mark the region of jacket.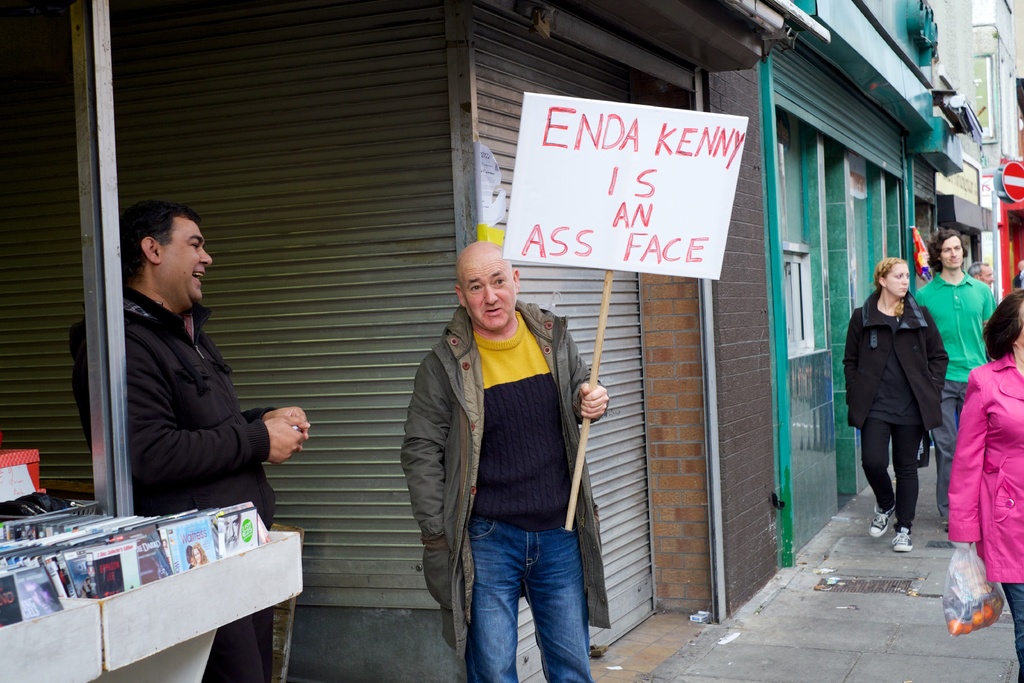
Region: crop(68, 282, 273, 529).
